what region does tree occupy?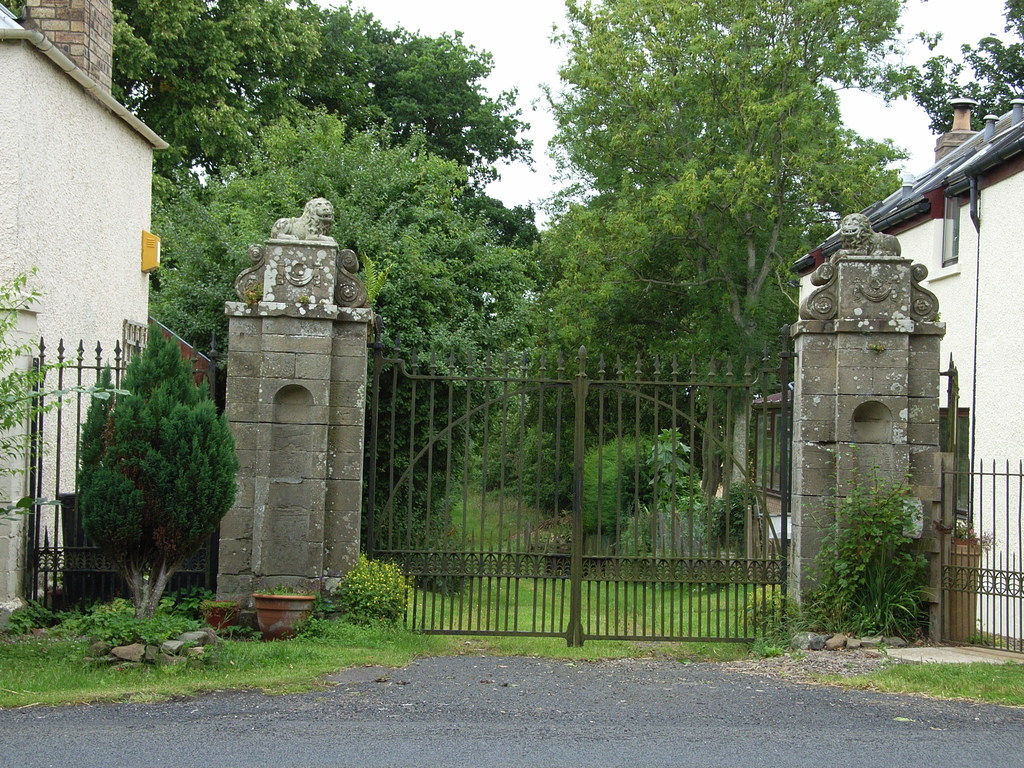
x1=140, y1=97, x2=546, y2=584.
